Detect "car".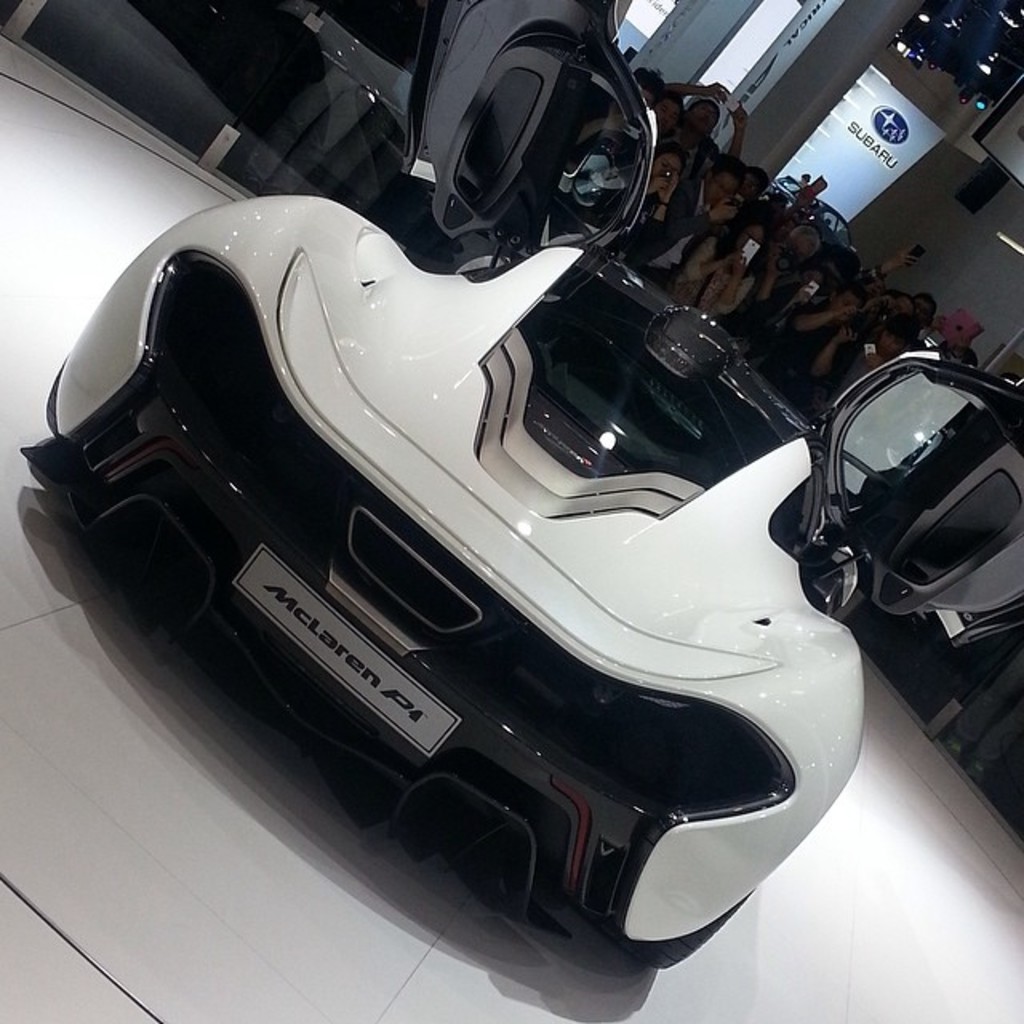
Detected at 40,70,960,974.
